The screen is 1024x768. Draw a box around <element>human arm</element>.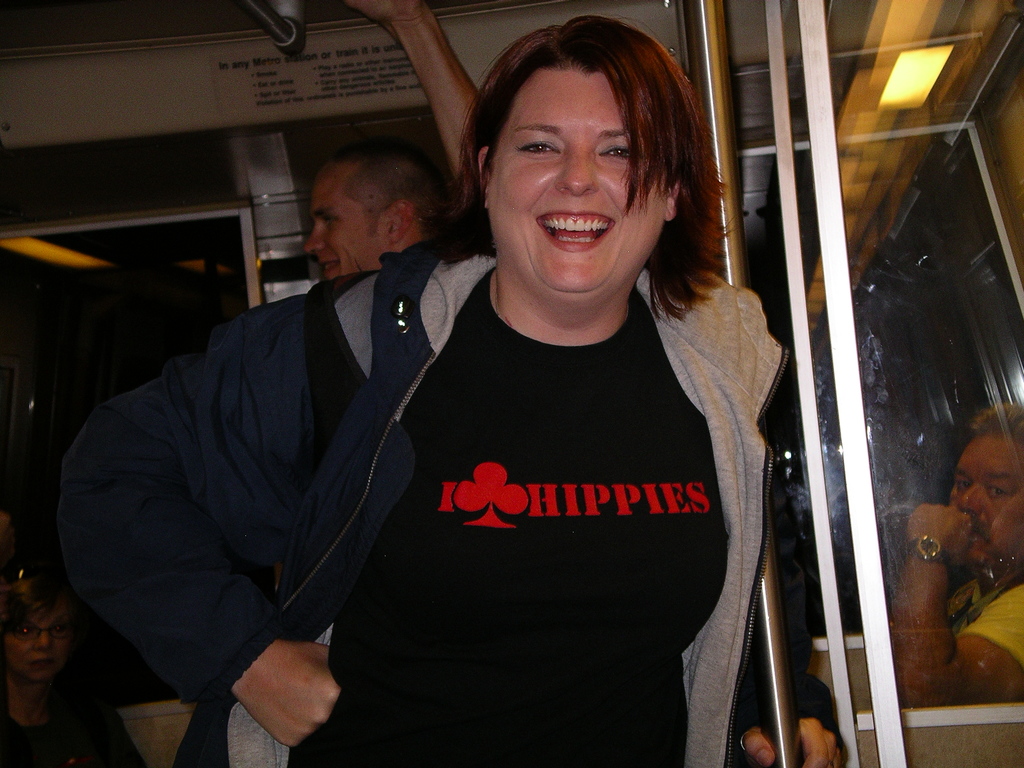
<box>734,476,848,767</box>.
